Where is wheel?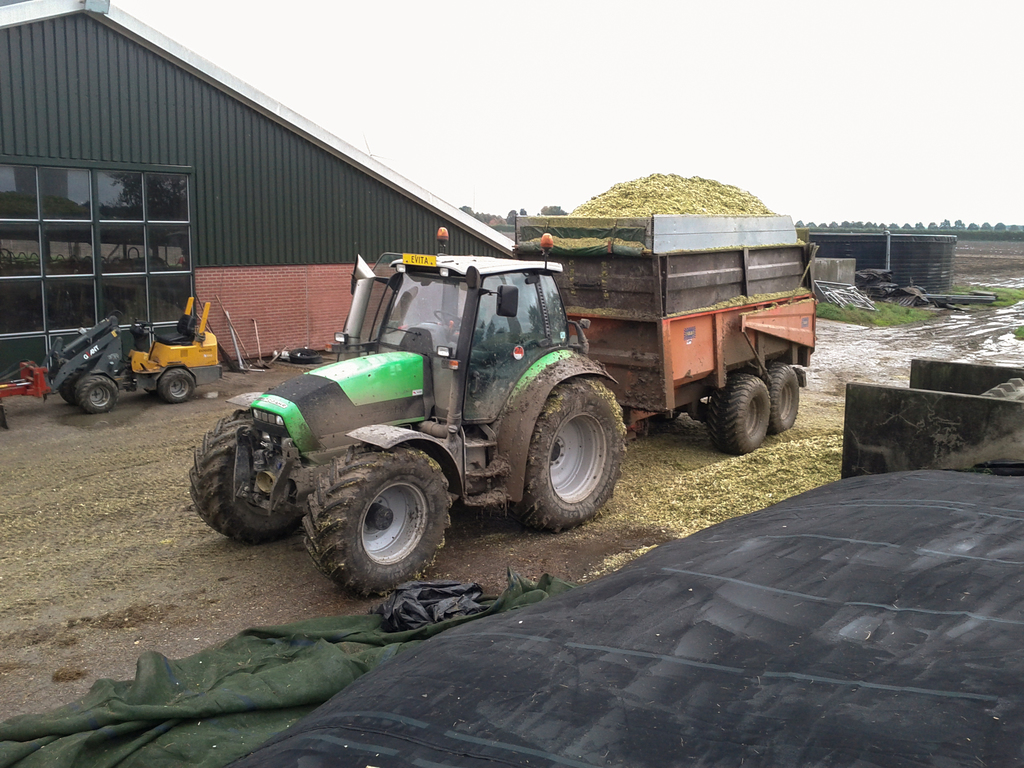
(x1=309, y1=452, x2=445, y2=591).
